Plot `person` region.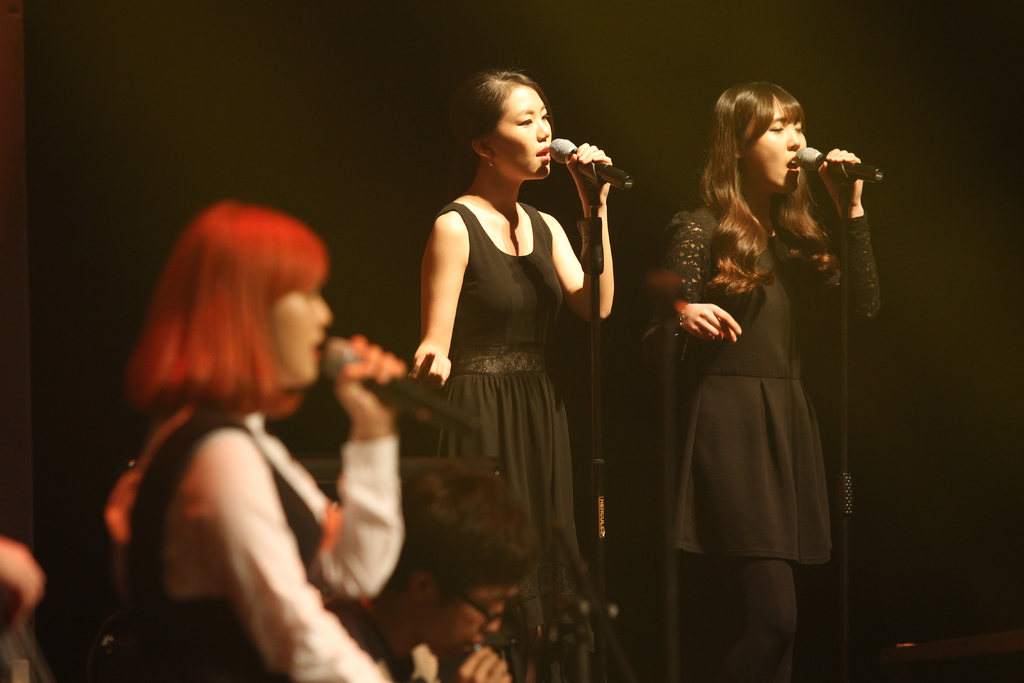
Plotted at (372, 459, 531, 682).
